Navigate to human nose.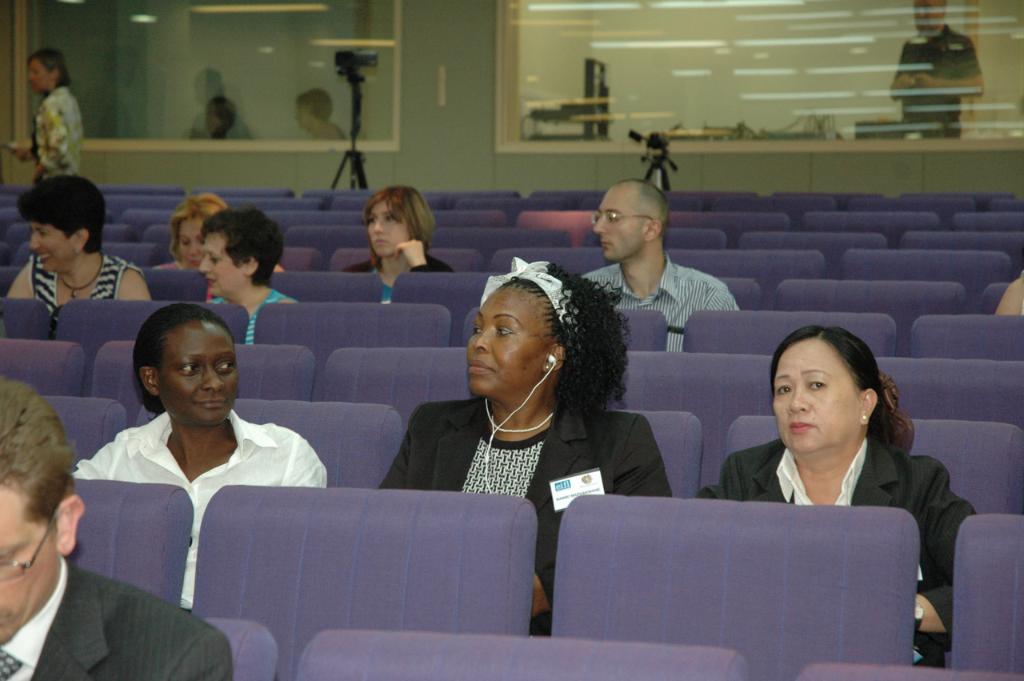
Navigation target: (590,215,606,232).
